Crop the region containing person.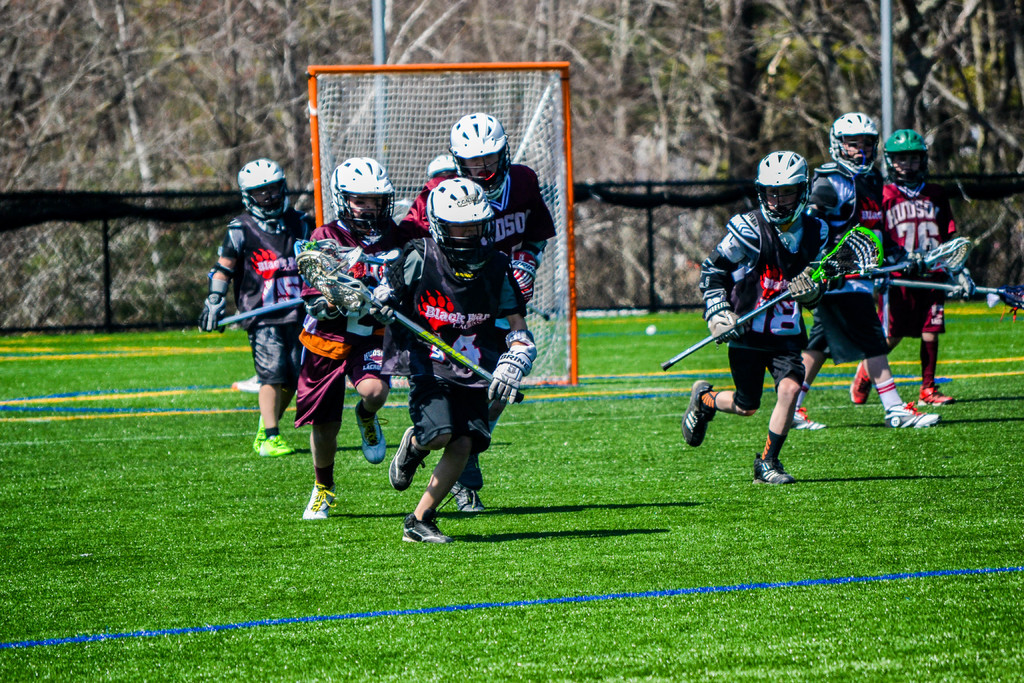
Crop region: bbox=[399, 109, 552, 513].
